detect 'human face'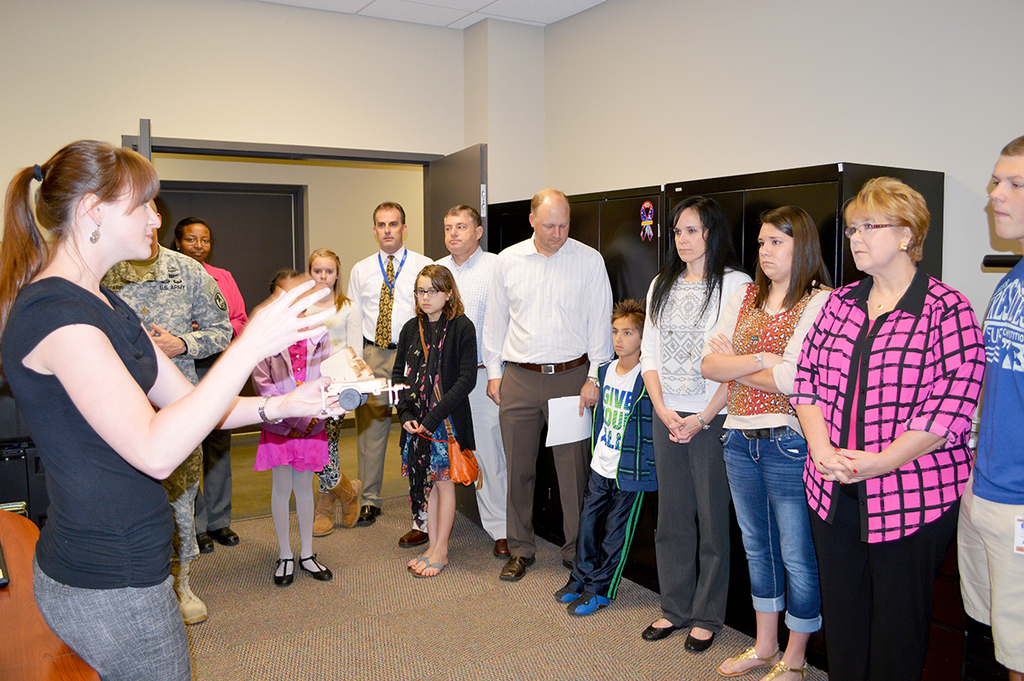
{"left": 535, "top": 197, "right": 567, "bottom": 250}
